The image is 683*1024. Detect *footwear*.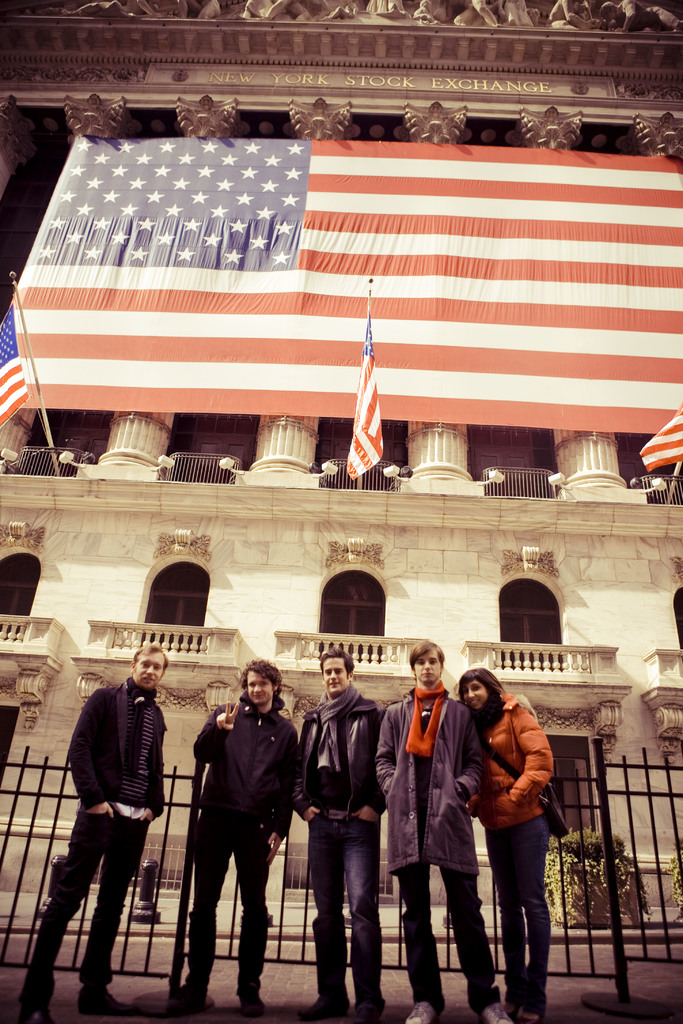
Detection: box=[17, 982, 54, 1023].
